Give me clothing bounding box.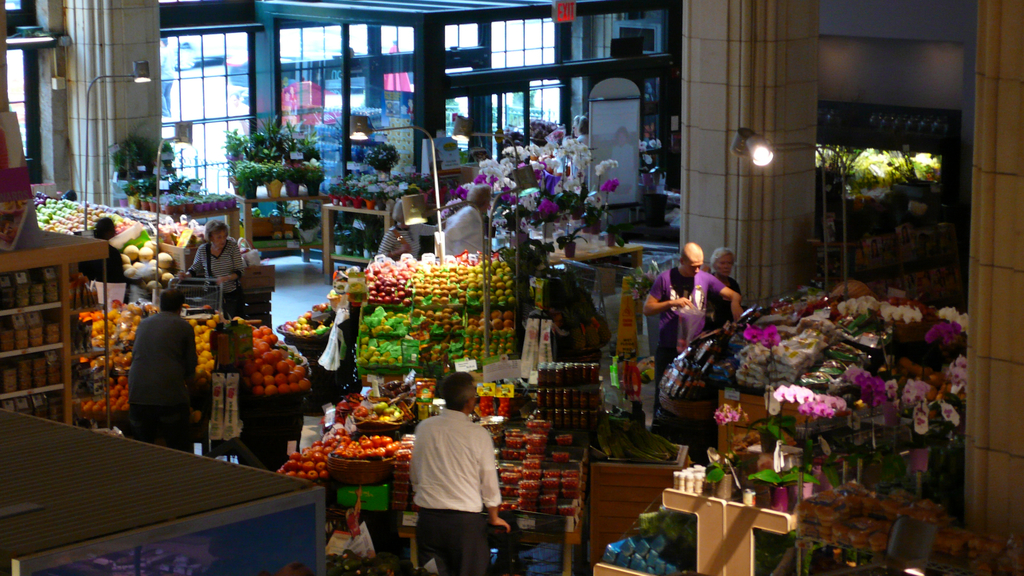
188,248,240,316.
